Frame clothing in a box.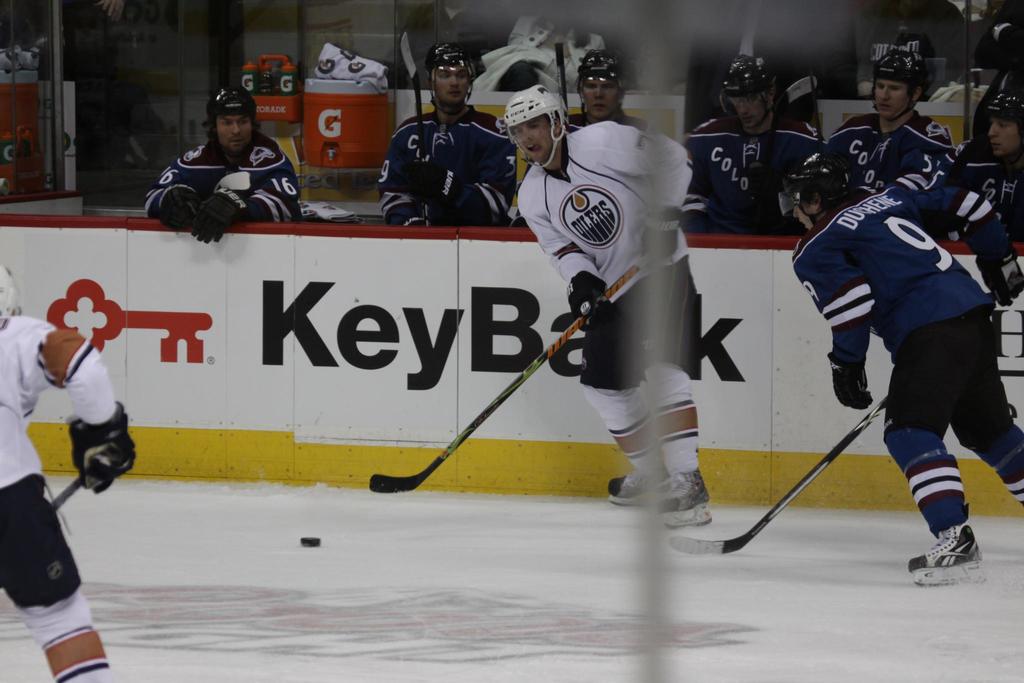
crop(784, 185, 1023, 534).
